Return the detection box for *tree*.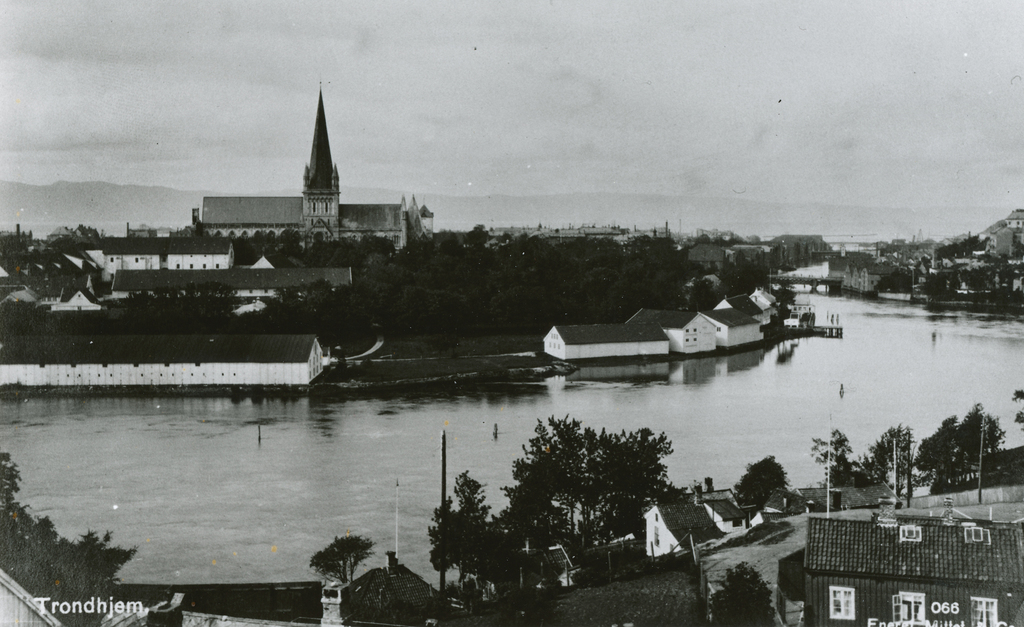
{"left": 300, "top": 535, "right": 372, "bottom": 603}.
